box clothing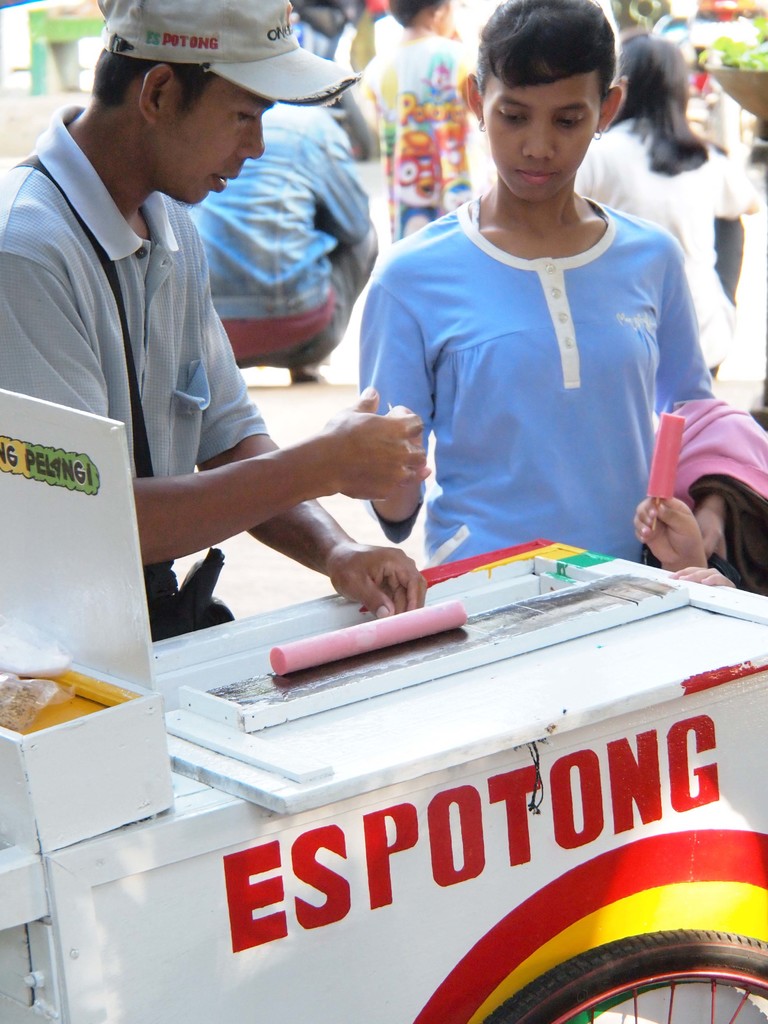
(355,31,476,241)
